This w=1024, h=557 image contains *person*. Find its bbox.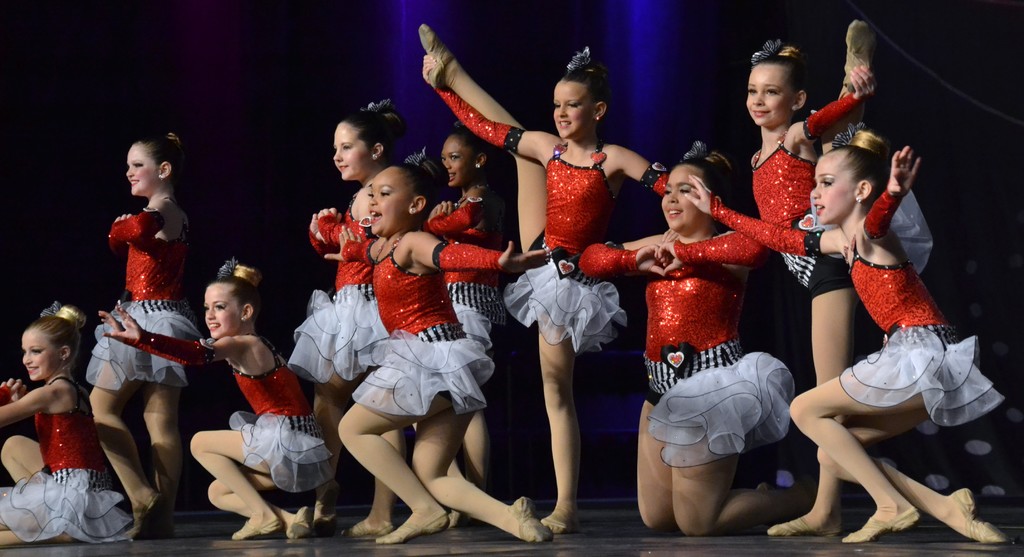
rect(681, 120, 1008, 544).
